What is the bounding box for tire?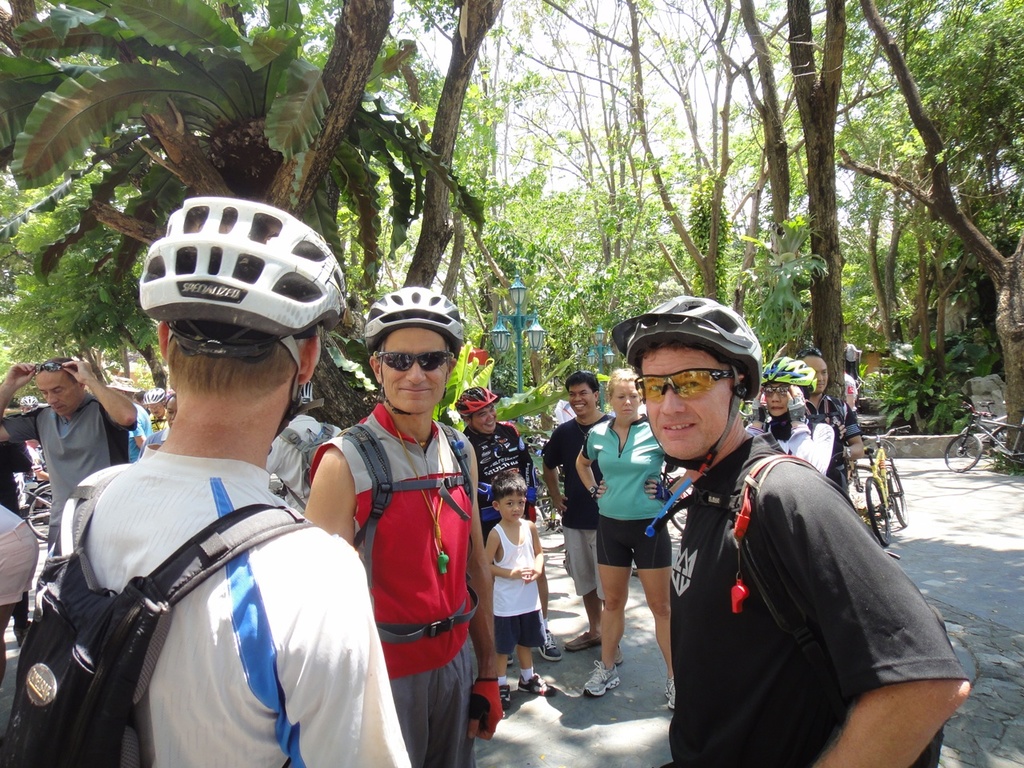
pyautogui.locateOnScreen(894, 467, 906, 525).
